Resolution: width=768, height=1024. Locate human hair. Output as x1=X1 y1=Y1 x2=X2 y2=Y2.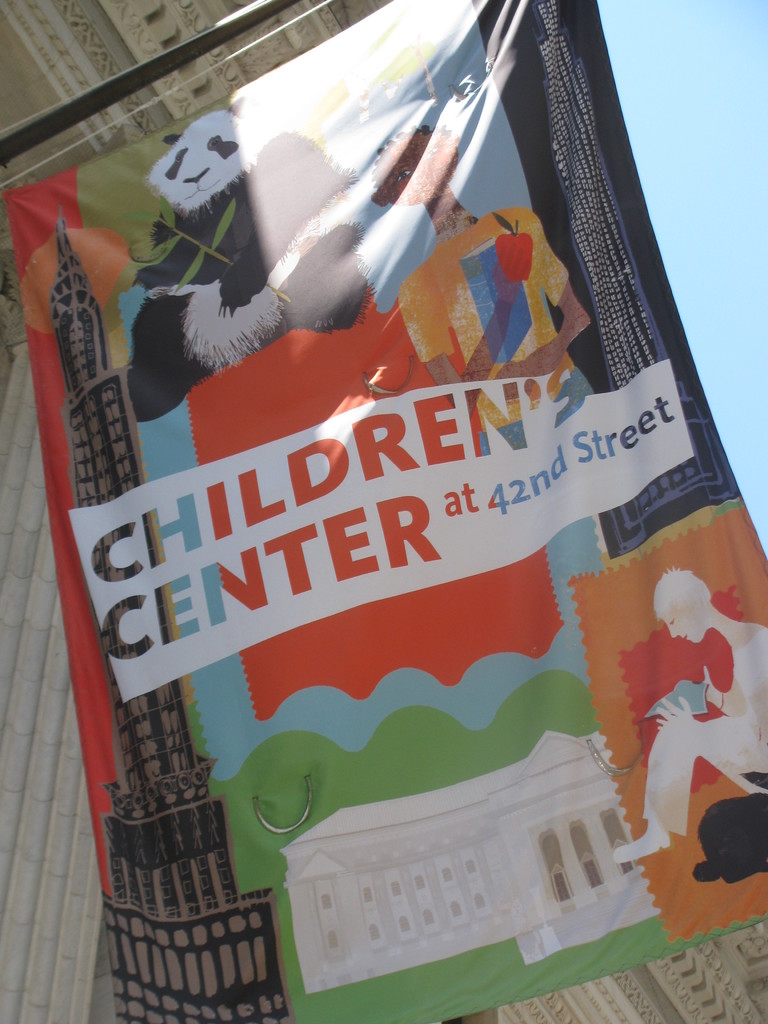
x1=372 y1=127 x2=456 y2=195.
